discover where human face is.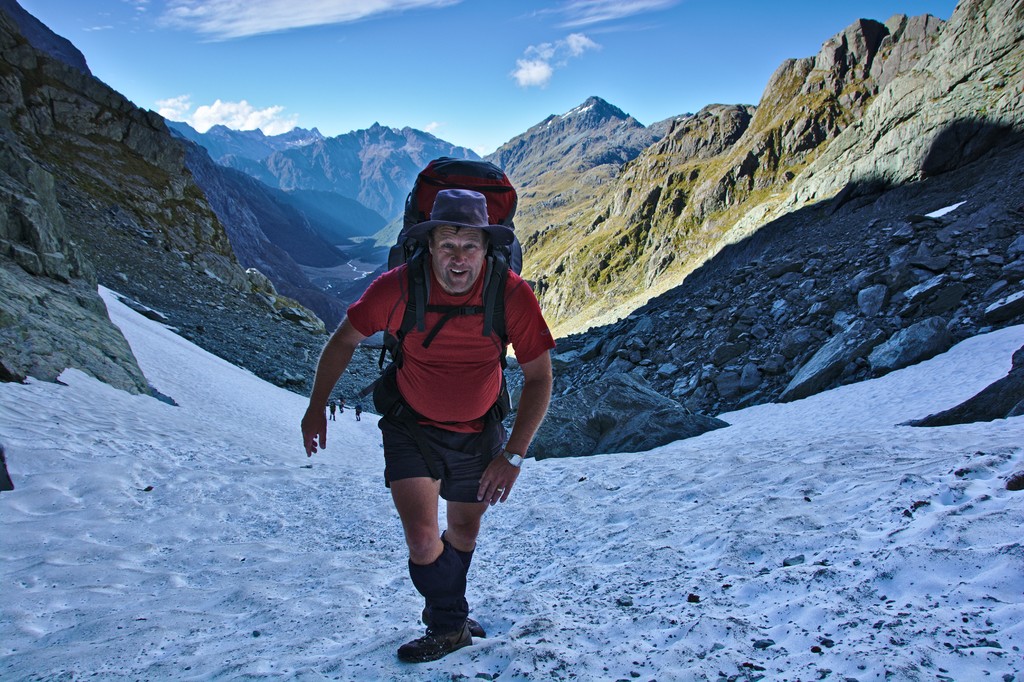
Discovered at region(431, 226, 483, 293).
